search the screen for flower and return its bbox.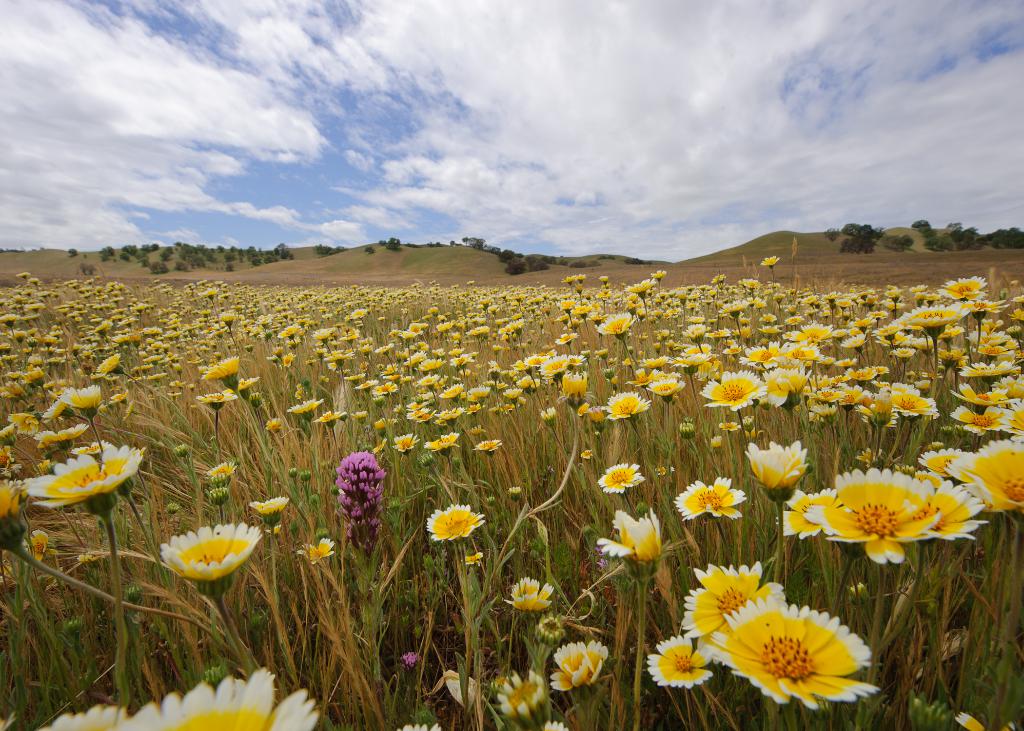
Found: region(396, 718, 441, 730).
